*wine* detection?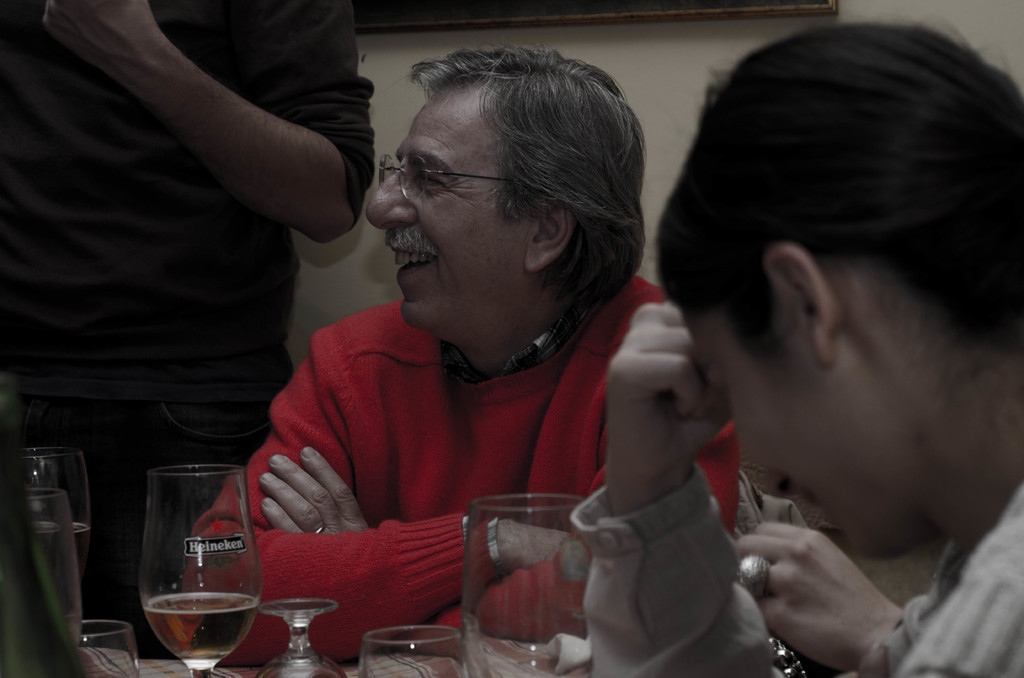
<bbox>36, 520, 84, 617</bbox>
